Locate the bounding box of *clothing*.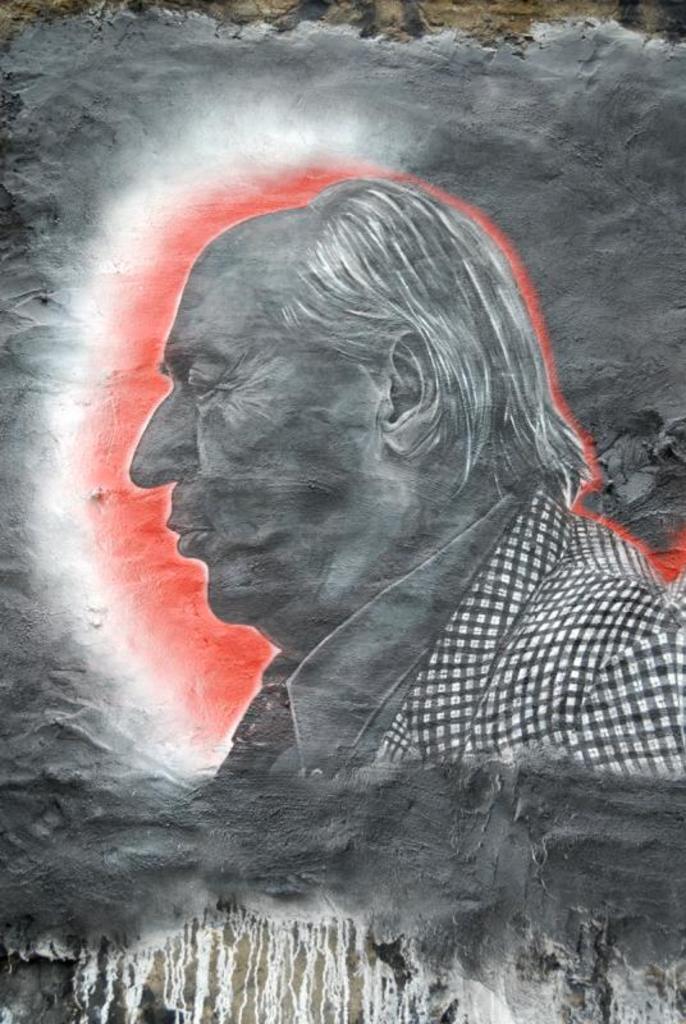
Bounding box: x1=275, y1=410, x2=676, y2=799.
